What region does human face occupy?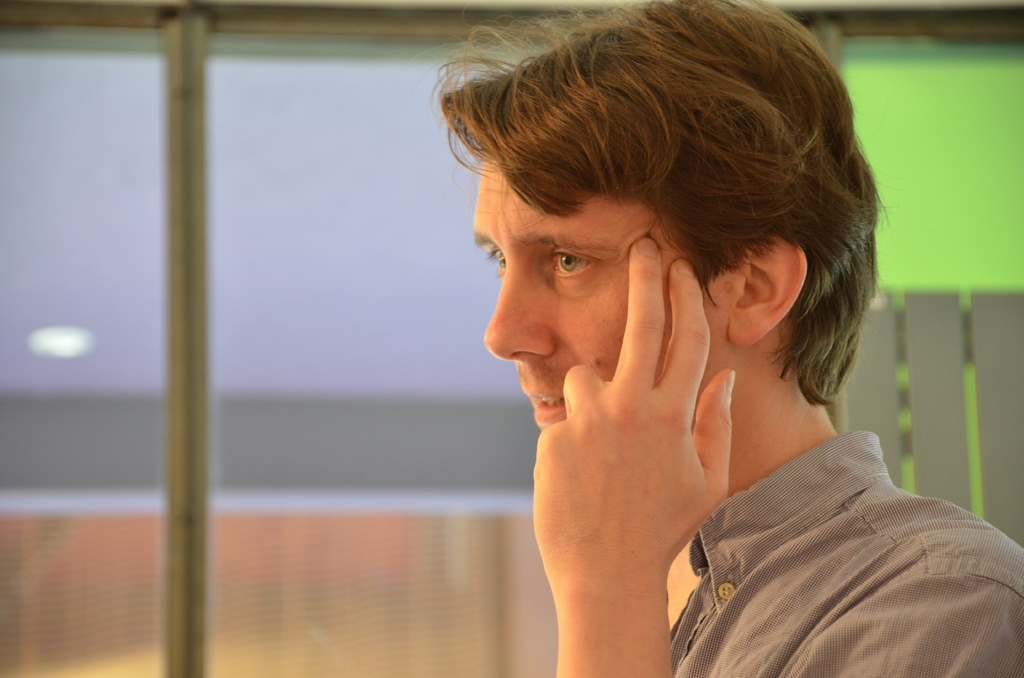
(467,151,726,432).
